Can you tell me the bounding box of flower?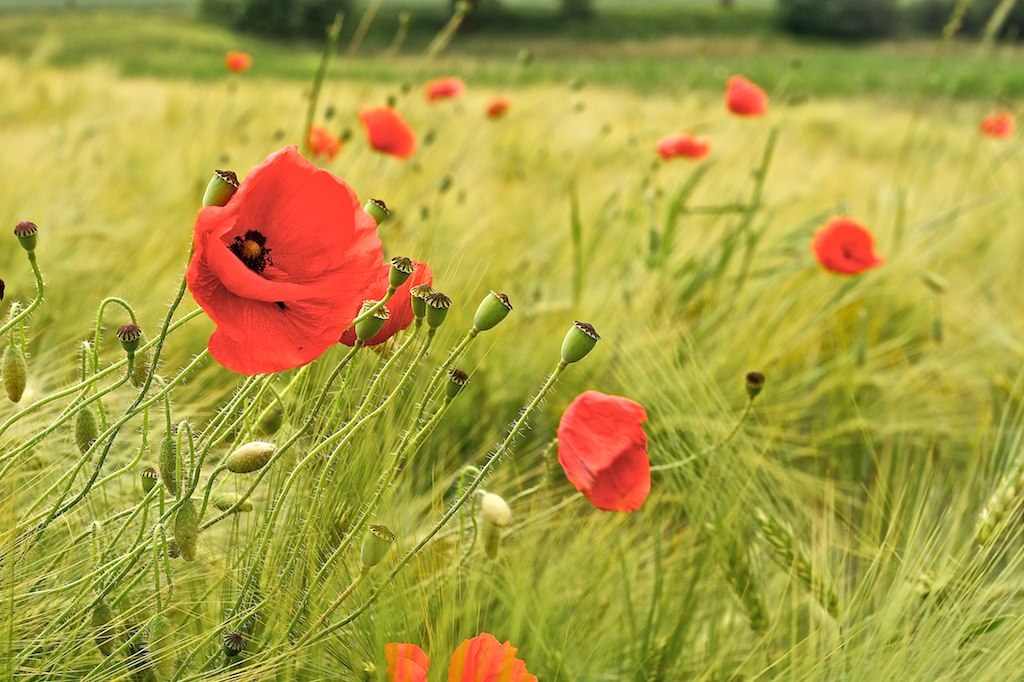
crop(173, 149, 412, 374).
